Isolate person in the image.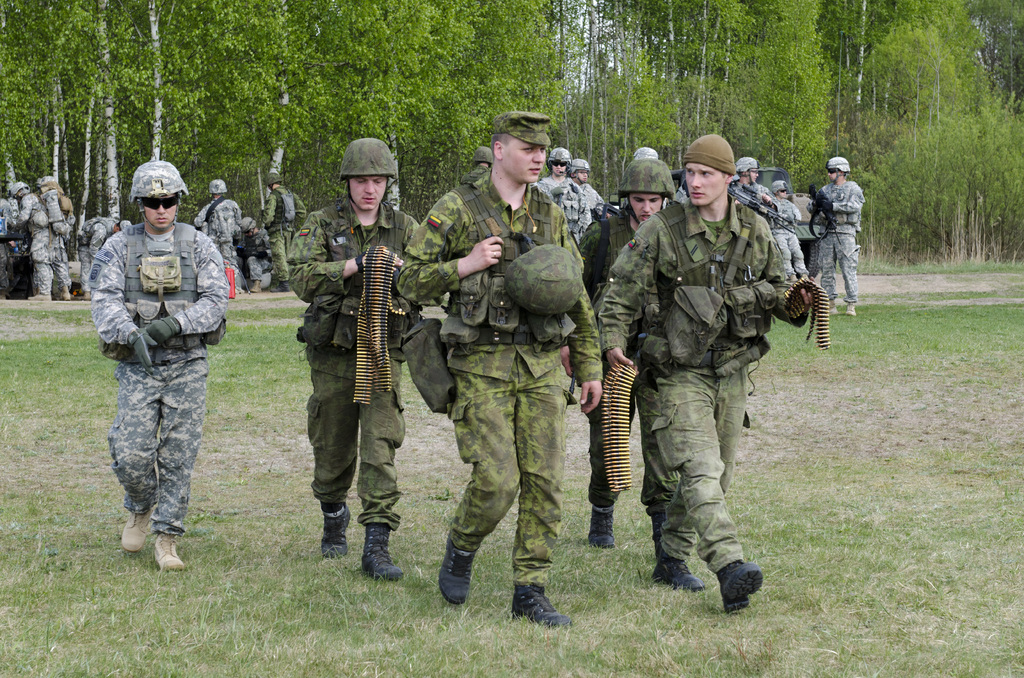
Isolated region: [90,159,213,573].
